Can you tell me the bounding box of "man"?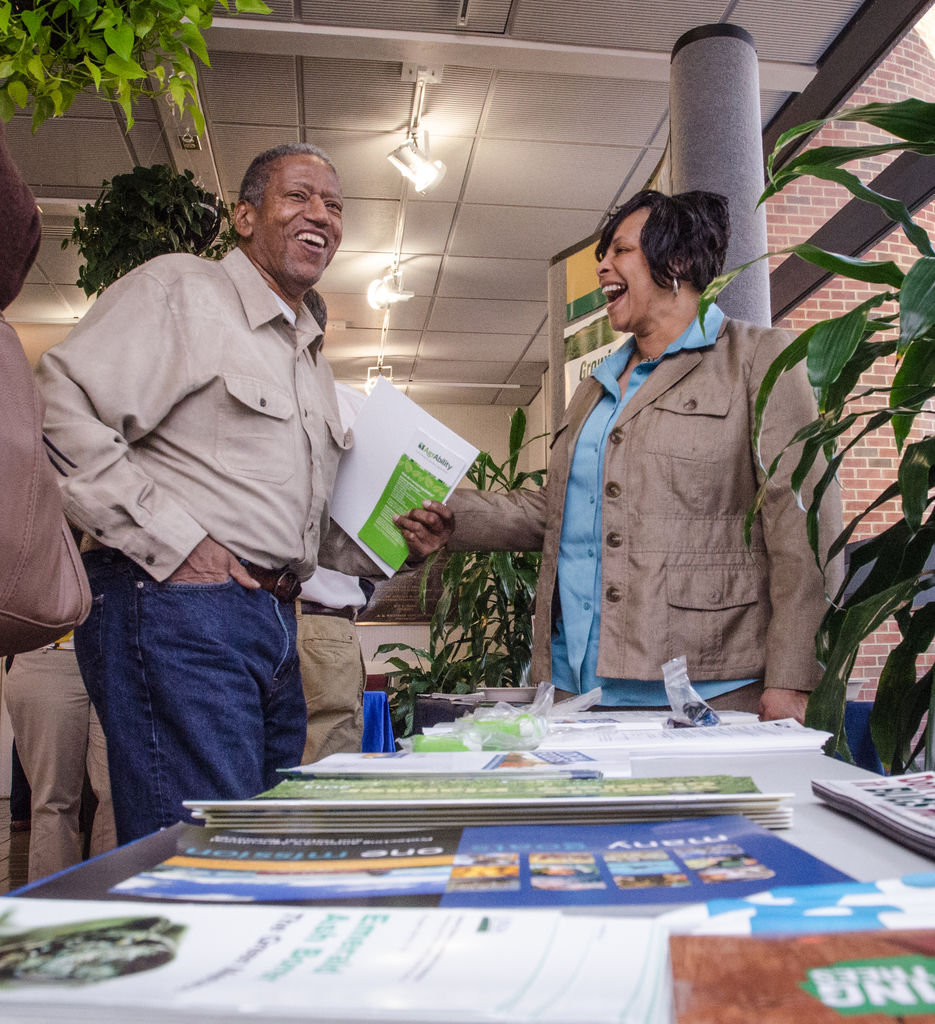
x1=290, y1=560, x2=371, y2=760.
